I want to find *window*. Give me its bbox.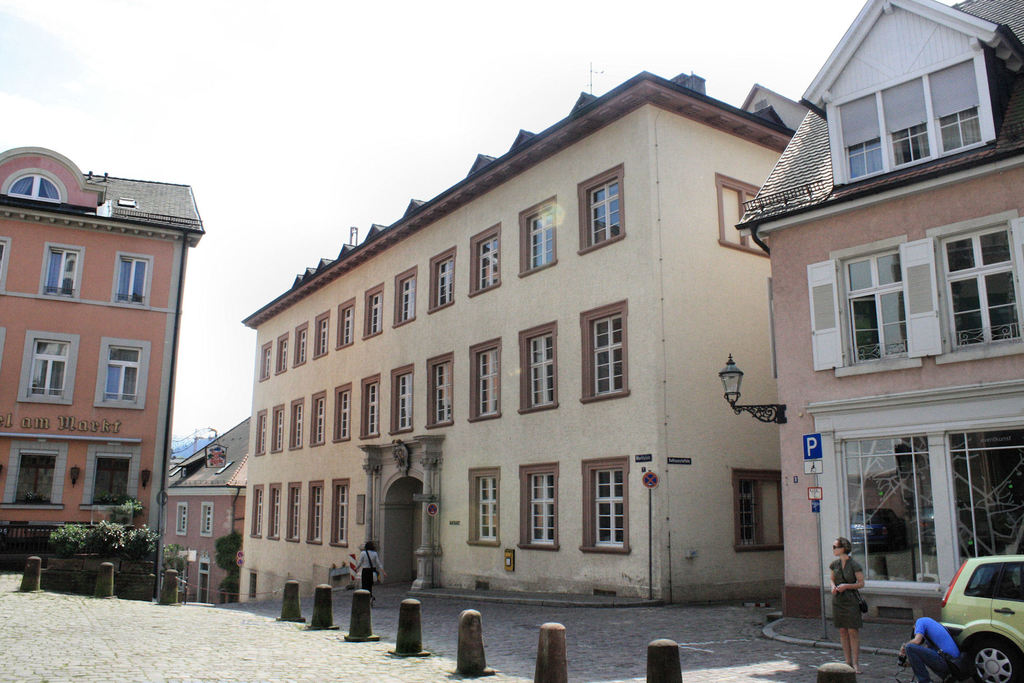
box=[89, 450, 132, 511].
